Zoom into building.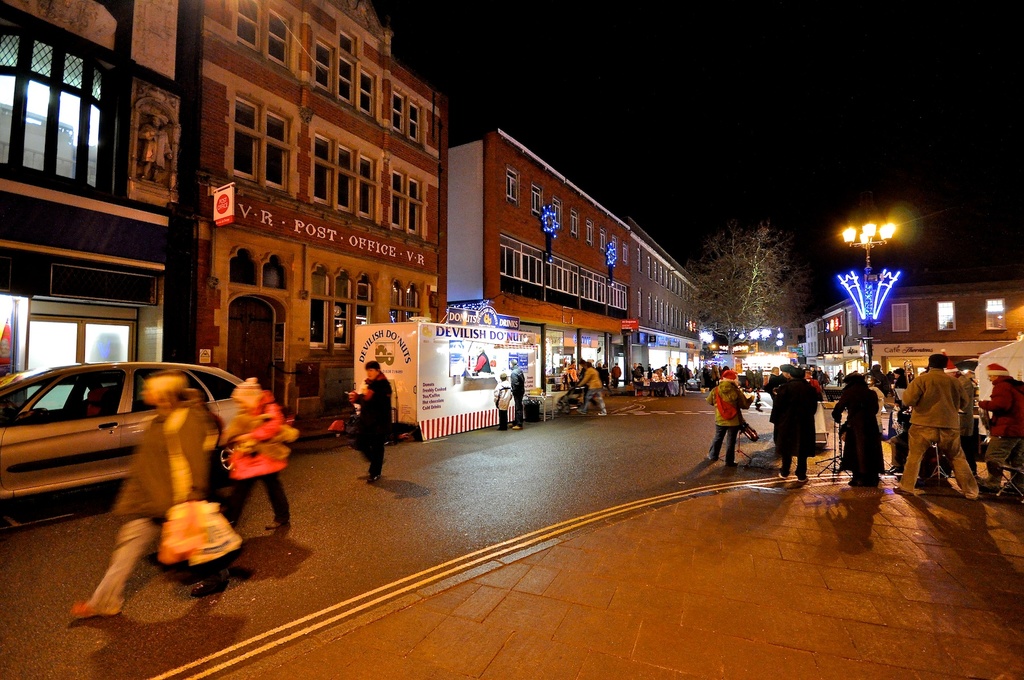
Zoom target: x1=0 y1=0 x2=193 y2=406.
